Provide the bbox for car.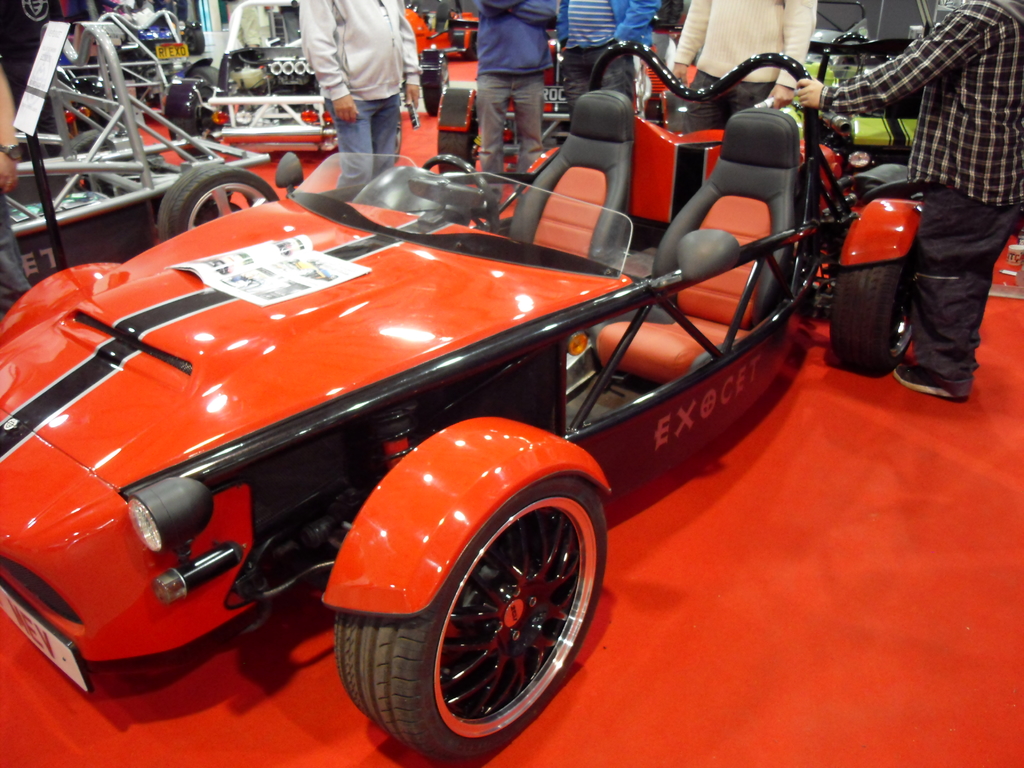
<box>0,37,932,767</box>.
